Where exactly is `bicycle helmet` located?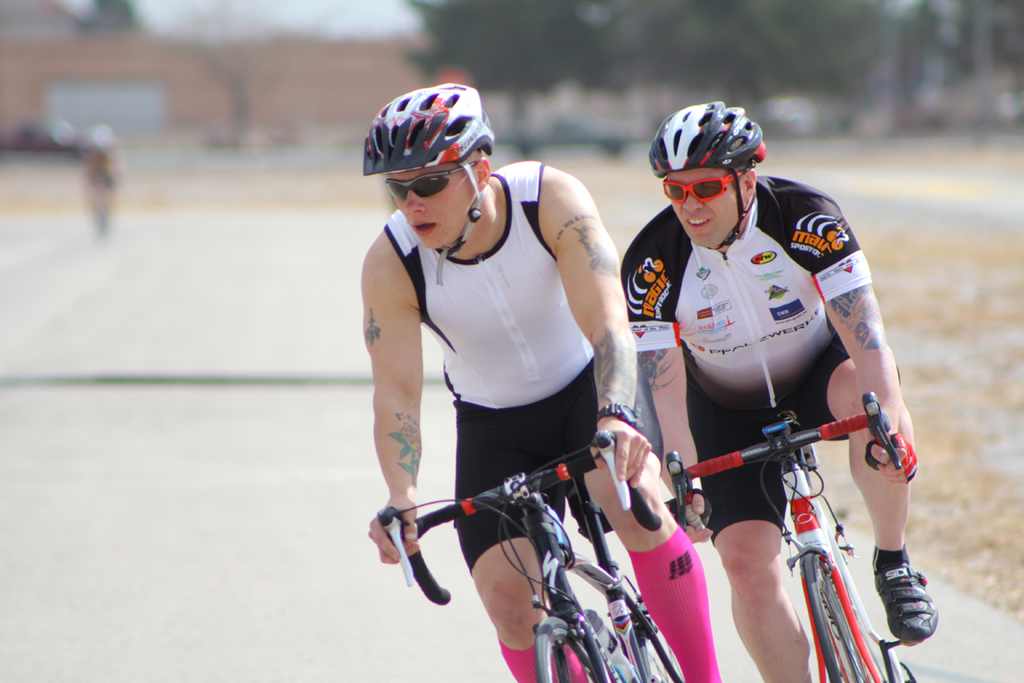
Its bounding box is 364,79,489,283.
